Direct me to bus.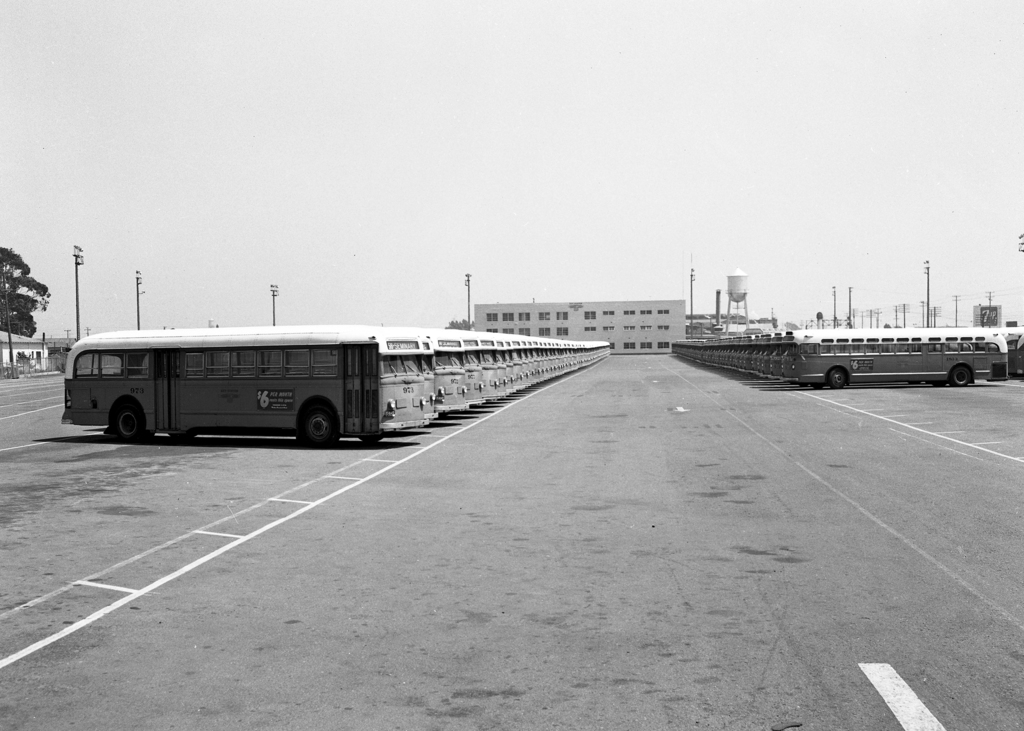
Direction: <box>989,323,1023,374</box>.
